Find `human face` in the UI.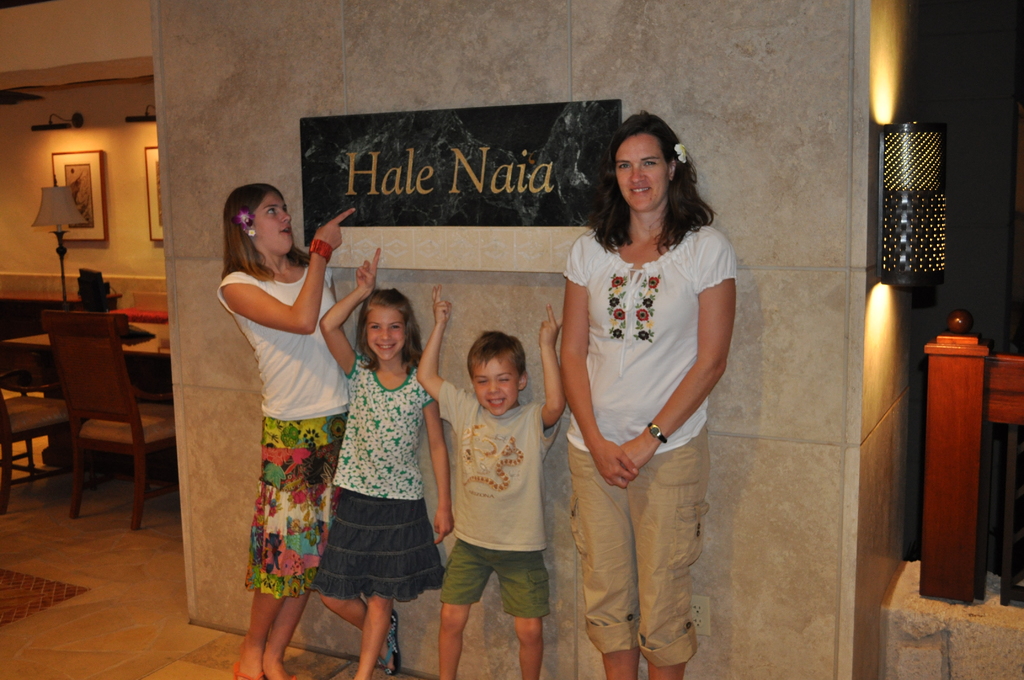
UI element at pyautogui.locateOnScreen(613, 134, 666, 213).
